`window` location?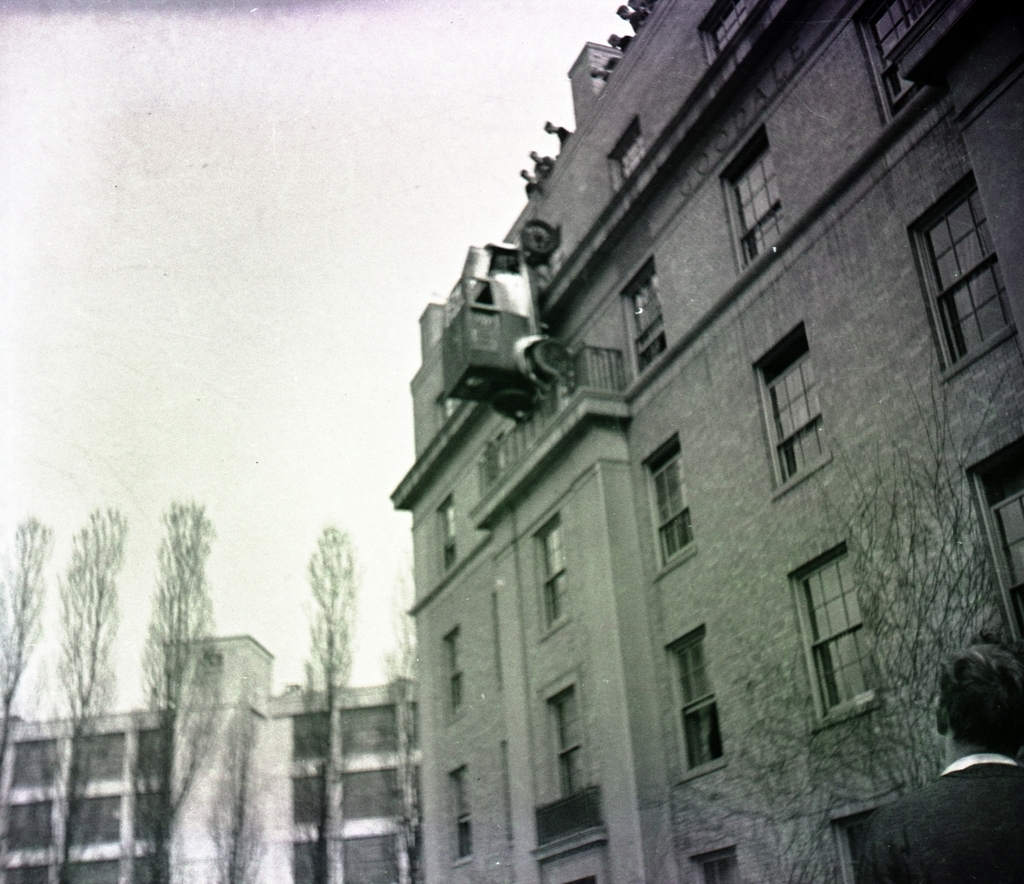
{"left": 526, "top": 519, "right": 574, "bottom": 639}
